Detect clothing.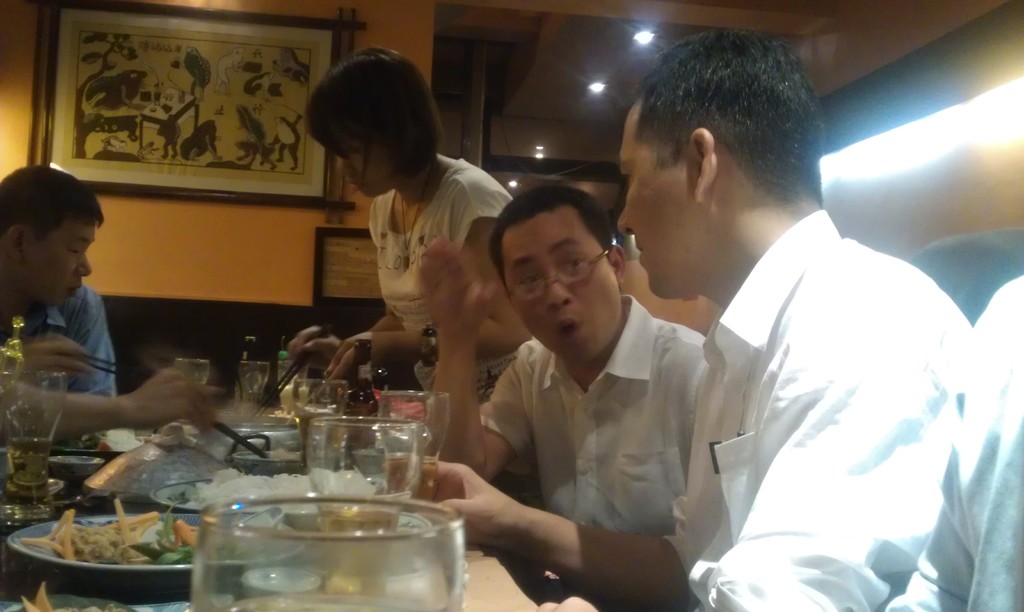
Detected at box(630, 171, 994, 606).
